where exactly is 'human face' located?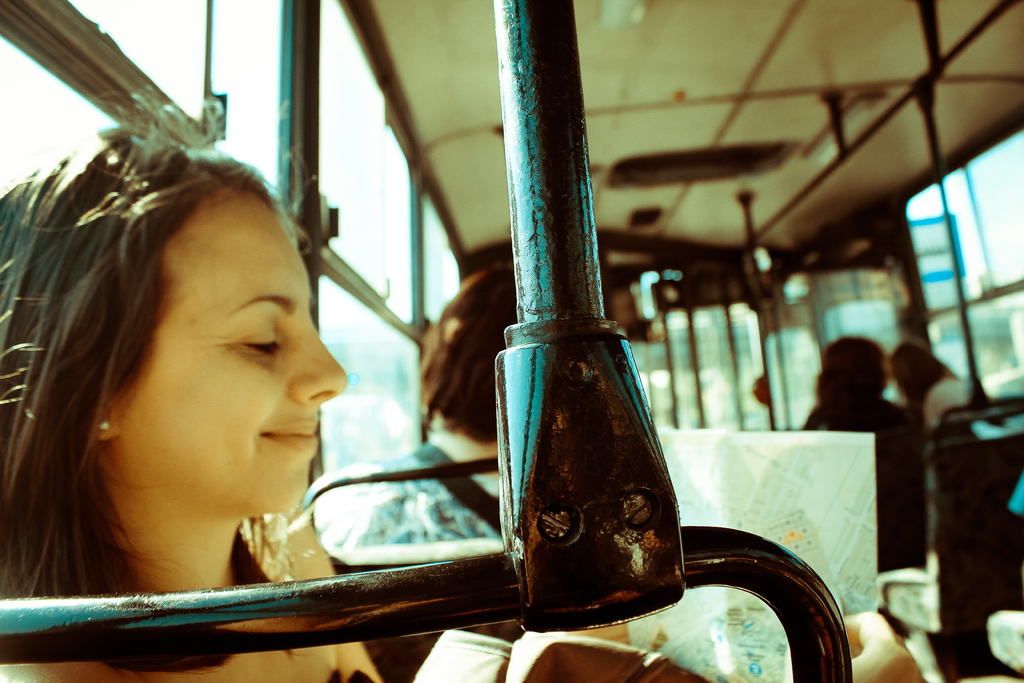
Its bounding box is [48,146,338,529].
